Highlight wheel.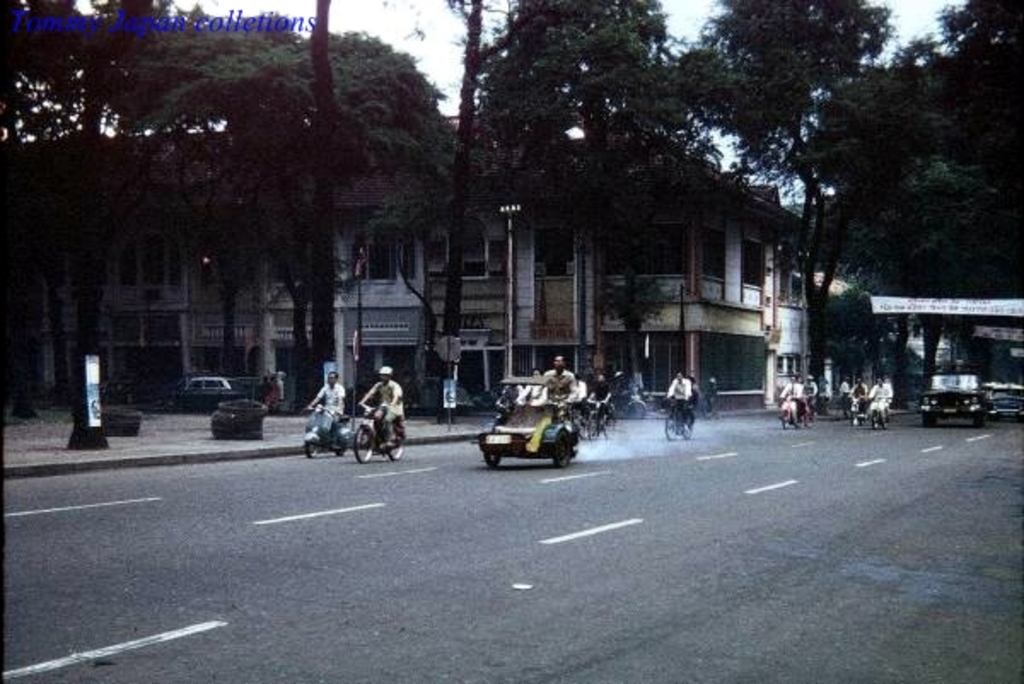
Highlighted region: detection(683, 420, 693, 437).
